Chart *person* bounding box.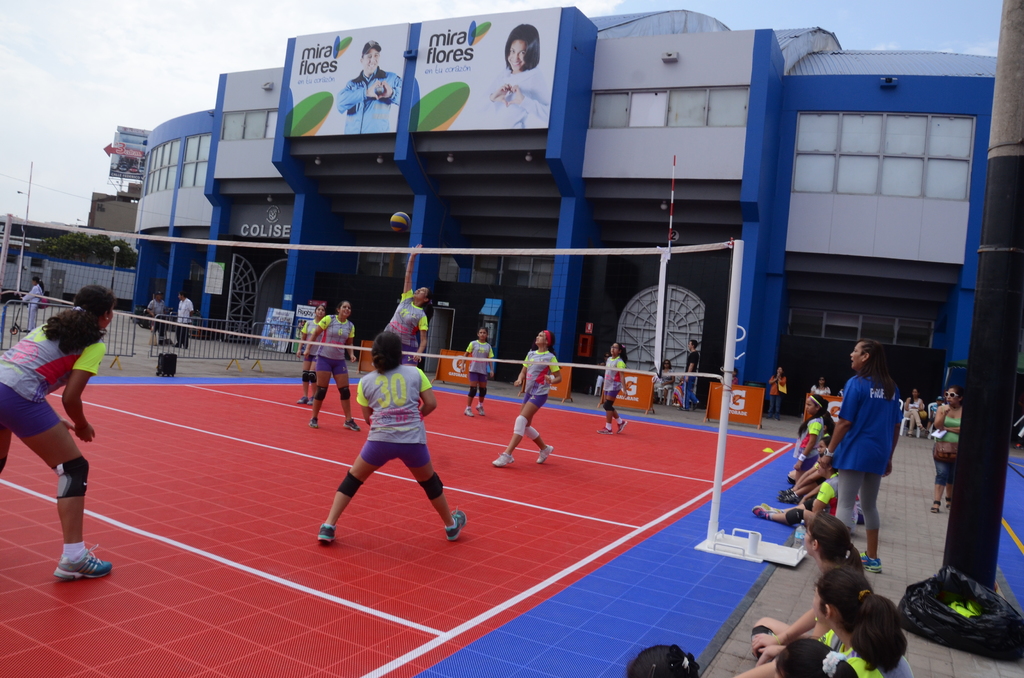
Charted: 676:341:694:416.
